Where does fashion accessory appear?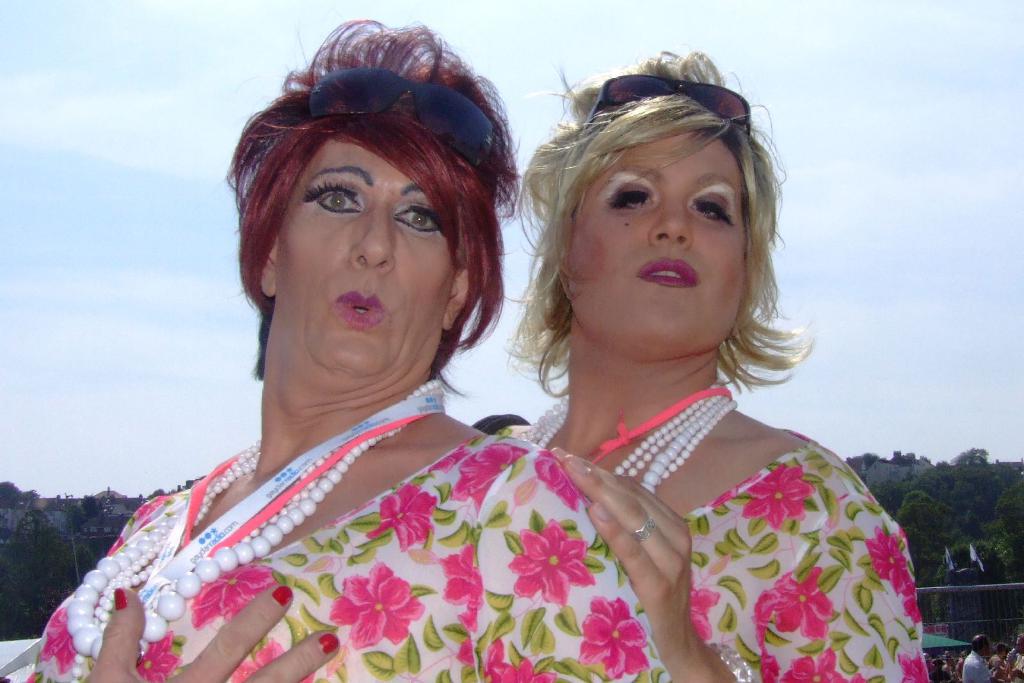
Appears at 632 518 655 540.
